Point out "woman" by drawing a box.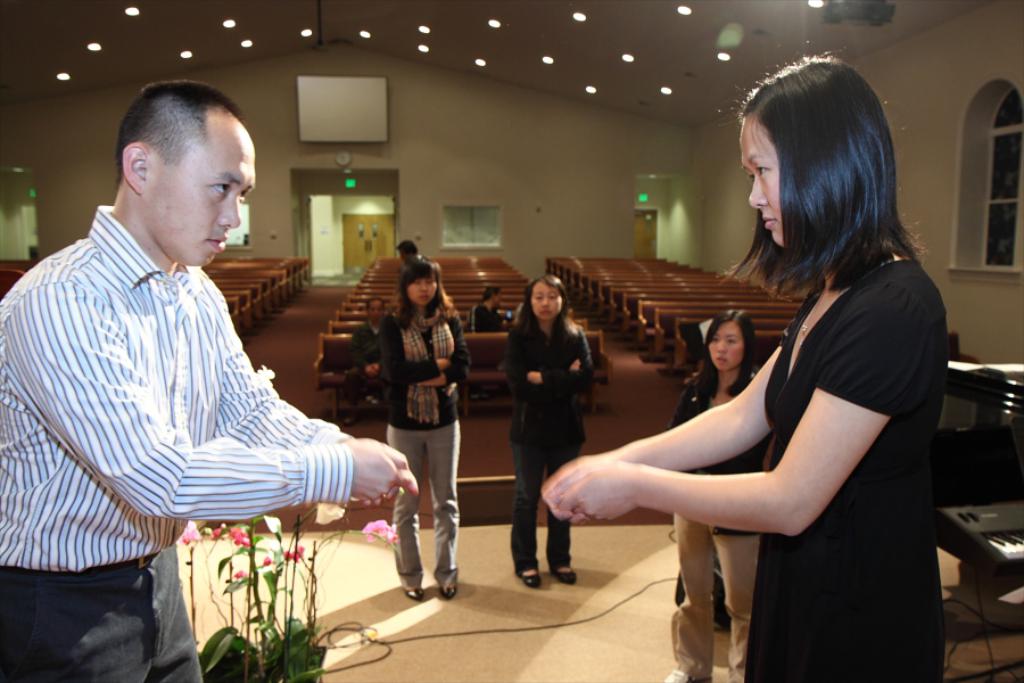
locate(613, 68, 932, 682).
